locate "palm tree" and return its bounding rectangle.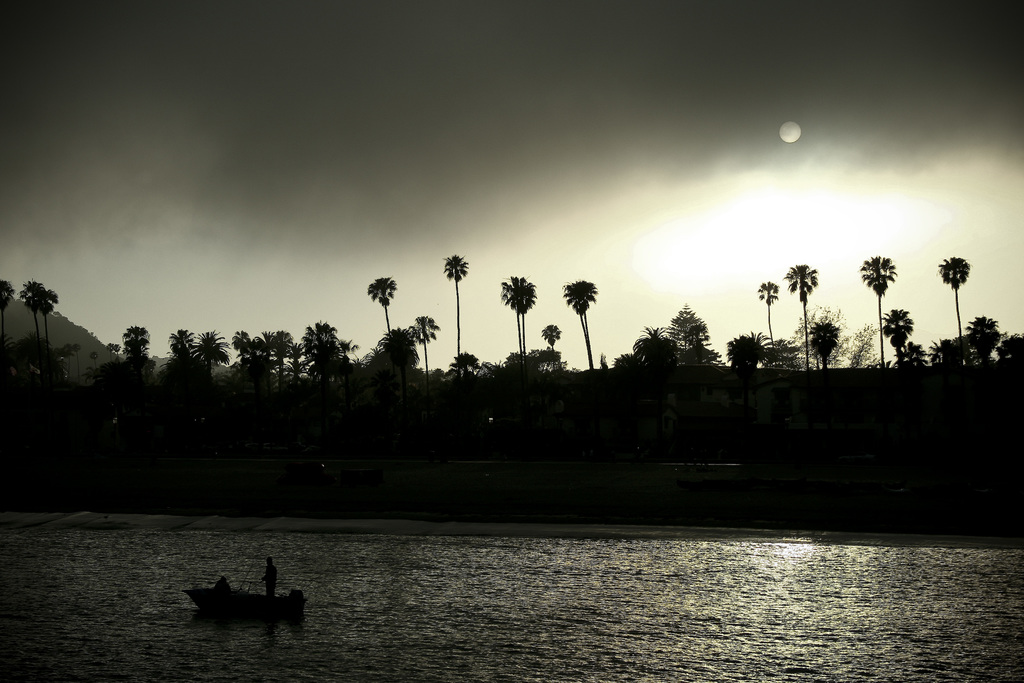
<bbox>967, 311, 1002, 369</bbox>.
